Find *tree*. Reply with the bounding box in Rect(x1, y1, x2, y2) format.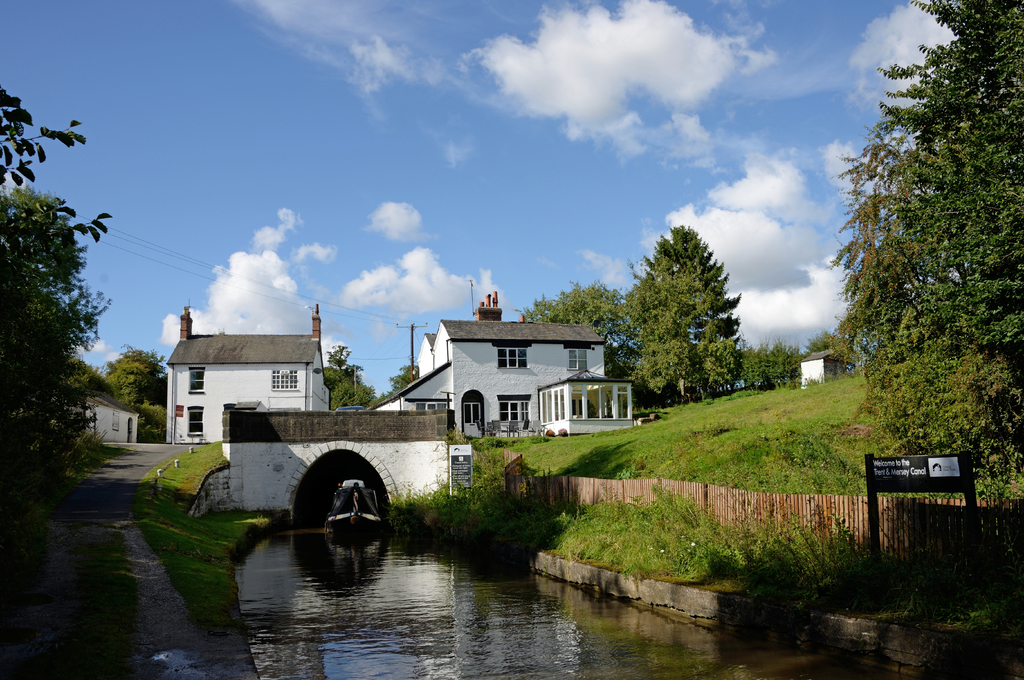
Rect(828, 0, 1023, 484).
